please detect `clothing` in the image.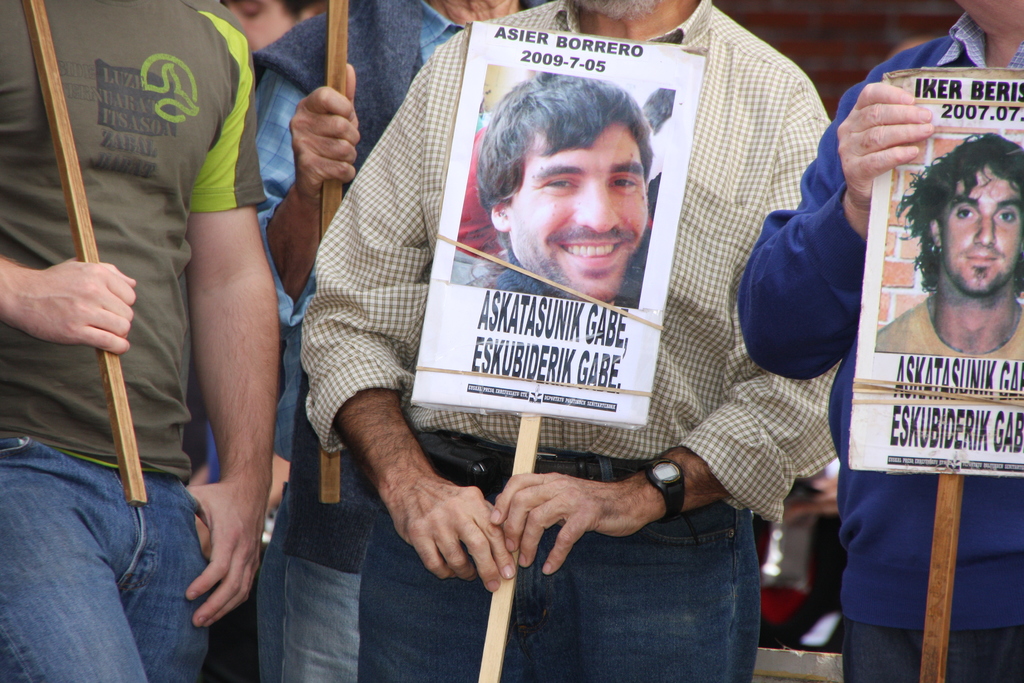
crop(739, 15, 1023, 682).
